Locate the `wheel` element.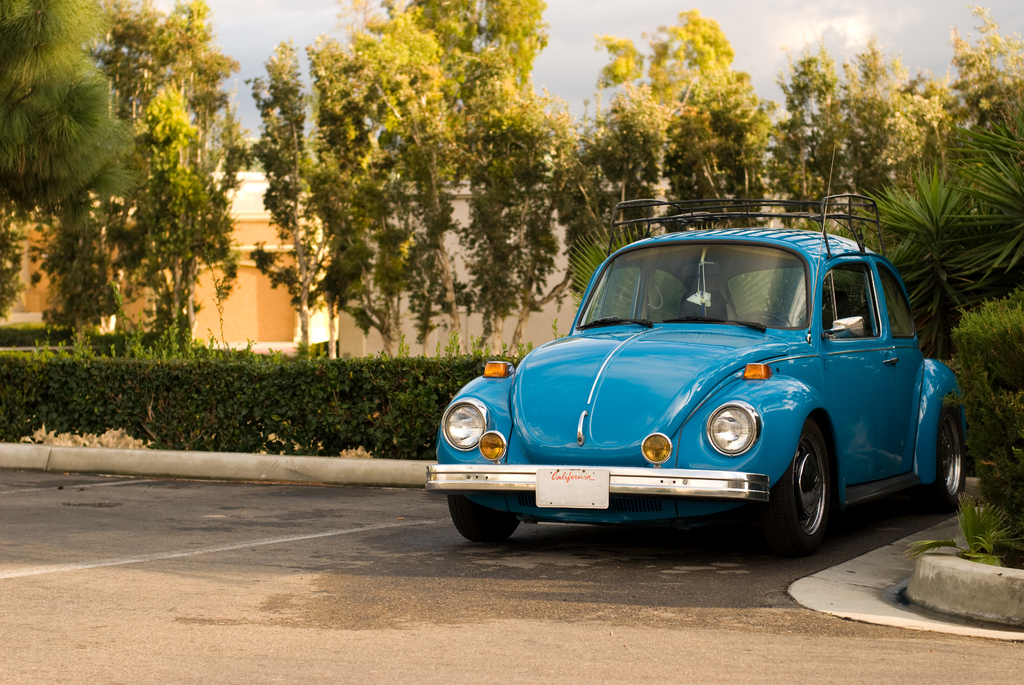
Element bbox: bbox=(745, 312, 790, 326).
